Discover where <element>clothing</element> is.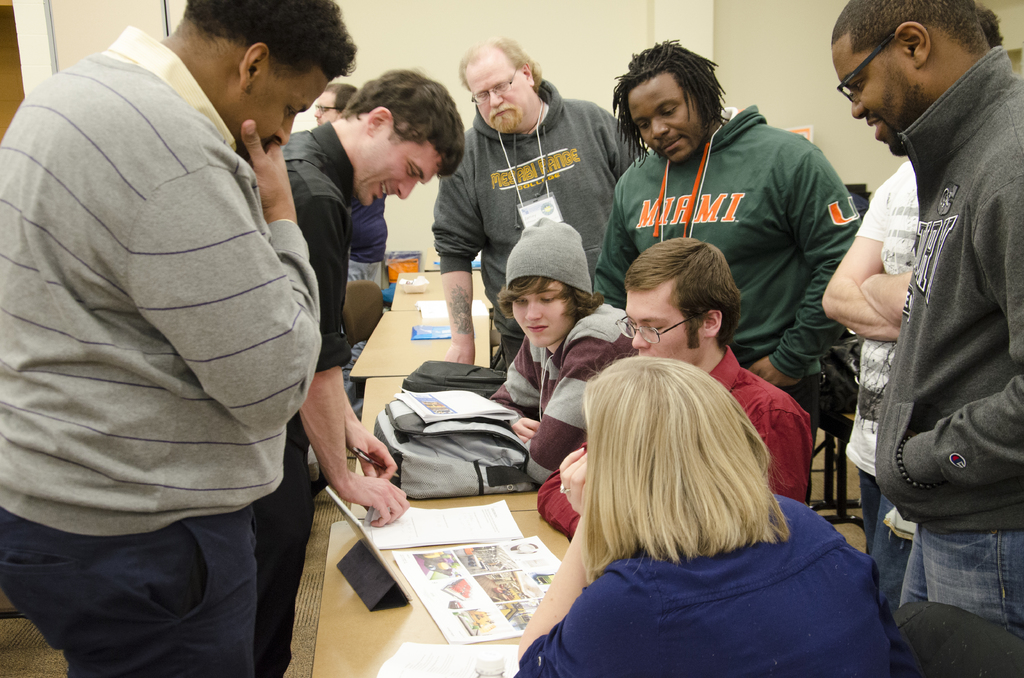
Discovered at bbox=(854, 150, 915, 556).
